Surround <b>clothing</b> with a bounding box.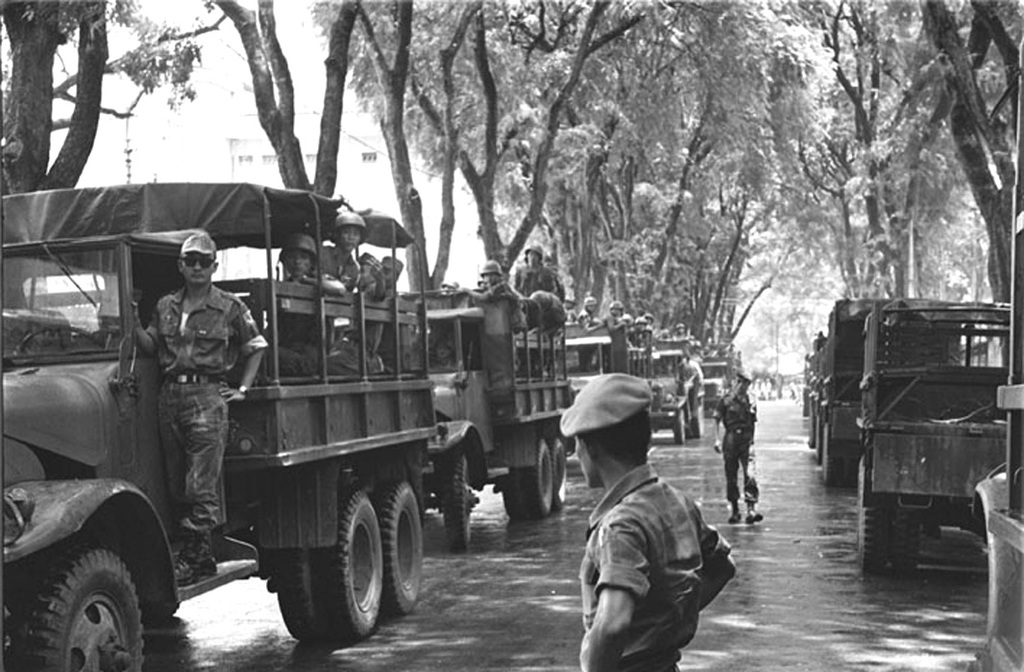
box(484, 266, 515, 307).
